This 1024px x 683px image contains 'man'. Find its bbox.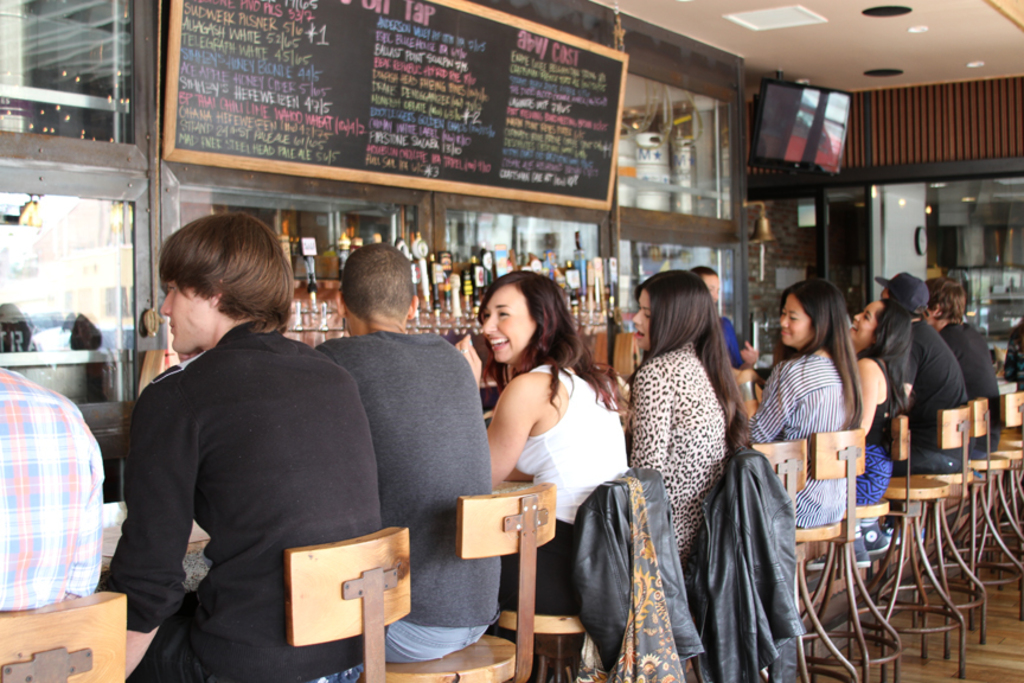
[left=108, top=199, right=393, bottom=659].
